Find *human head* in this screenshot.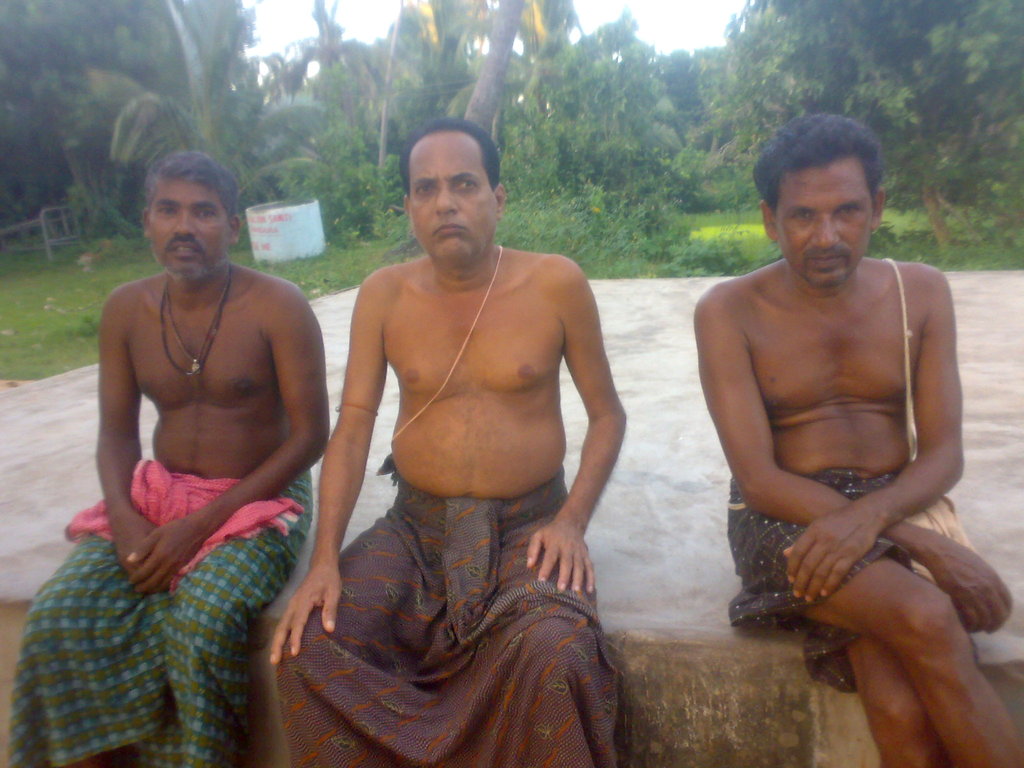
The bounding box for *human head* is box=[753, 116, 897, 284].
